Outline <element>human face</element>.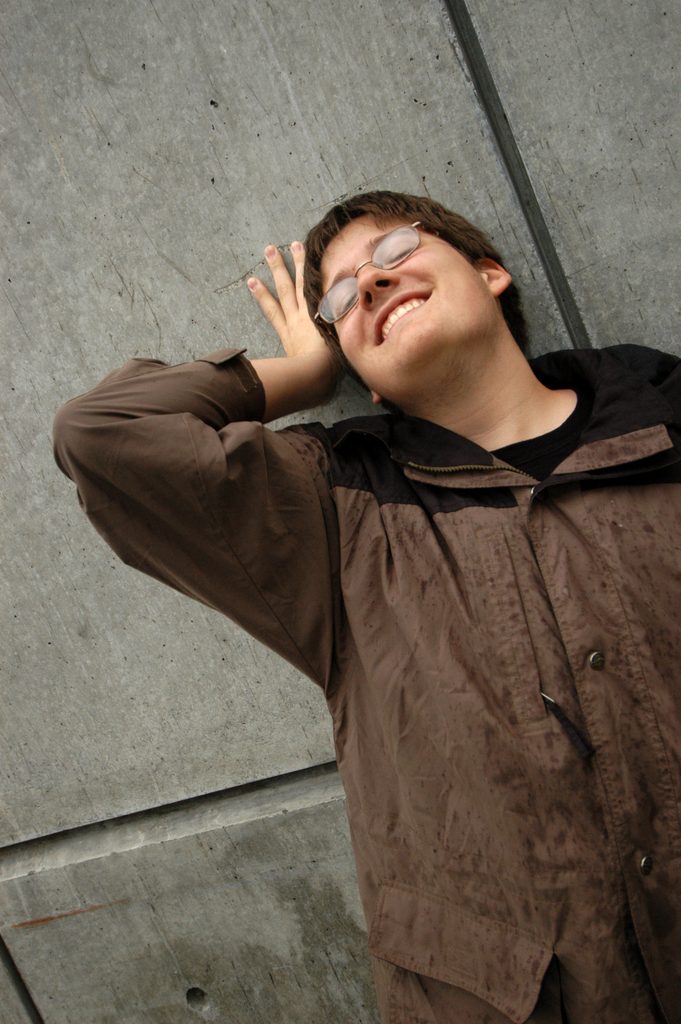
Outline: <region>315, 221, 486, 383</region>.
